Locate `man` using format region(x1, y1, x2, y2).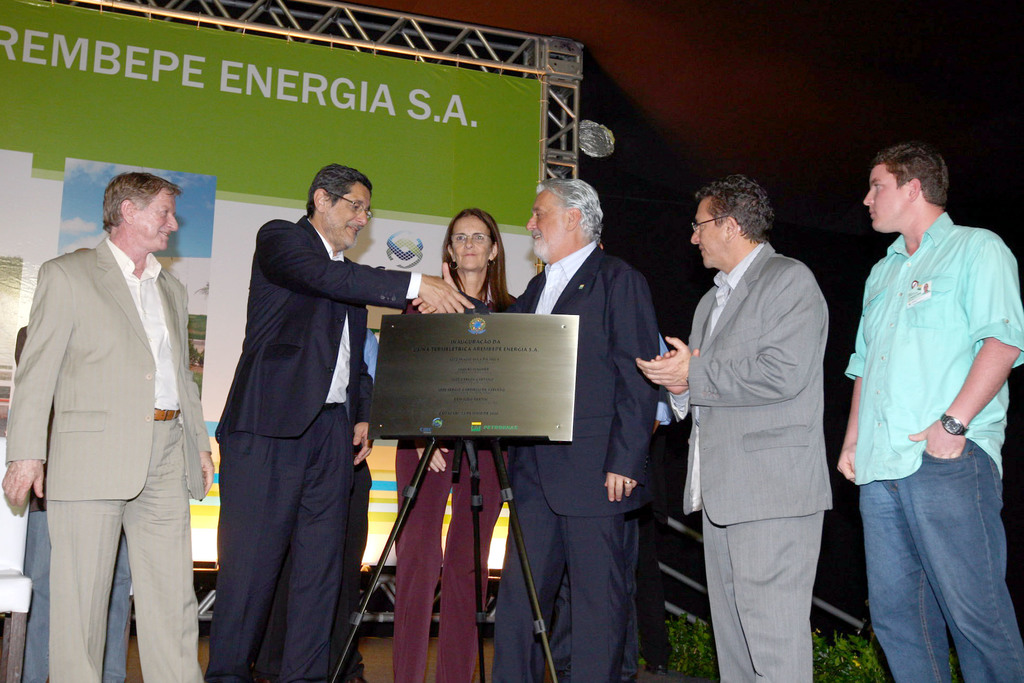
region(5, 167, 212, 682).
